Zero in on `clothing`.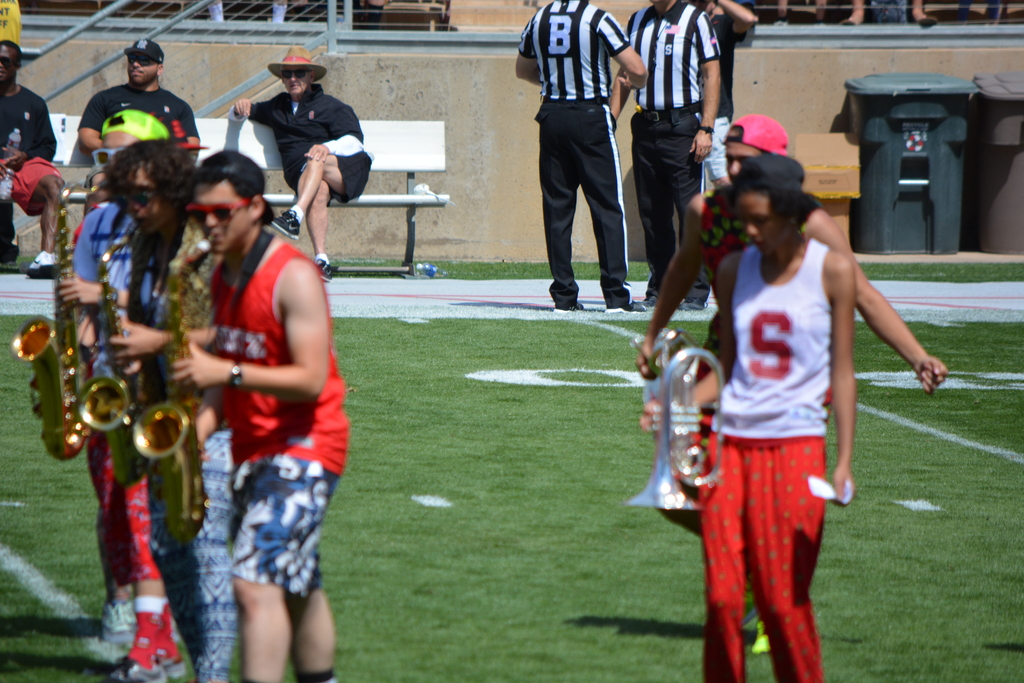
Zeroed in: Rect(79, 78, 198, 188).
